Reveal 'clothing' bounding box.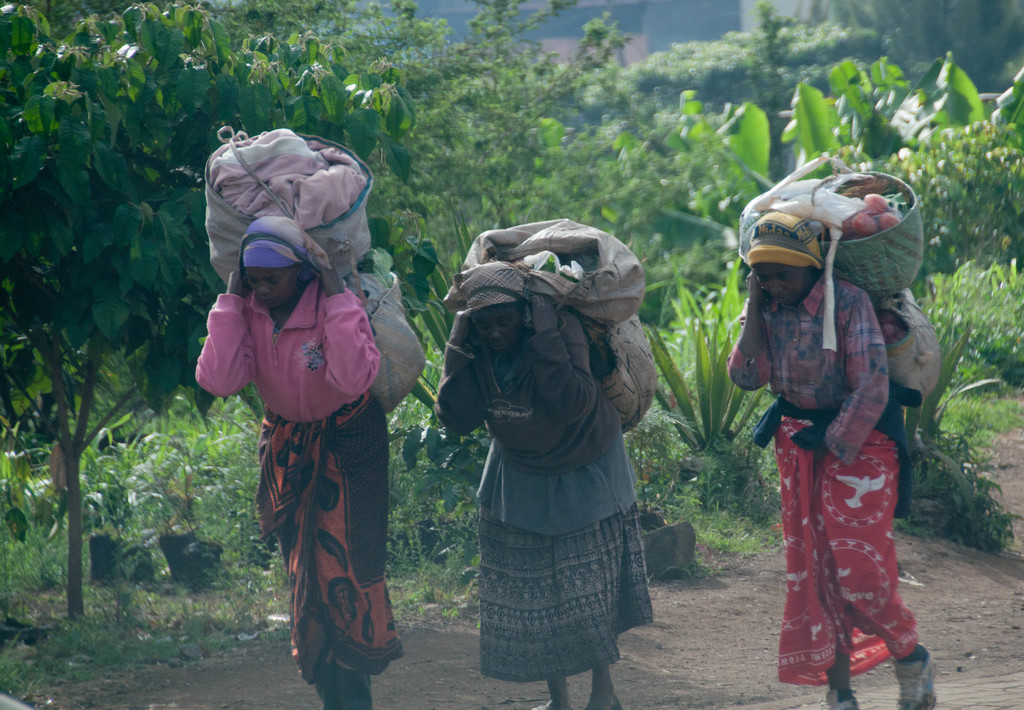
Revealed: bbox=[194, 267, 404, 709].
